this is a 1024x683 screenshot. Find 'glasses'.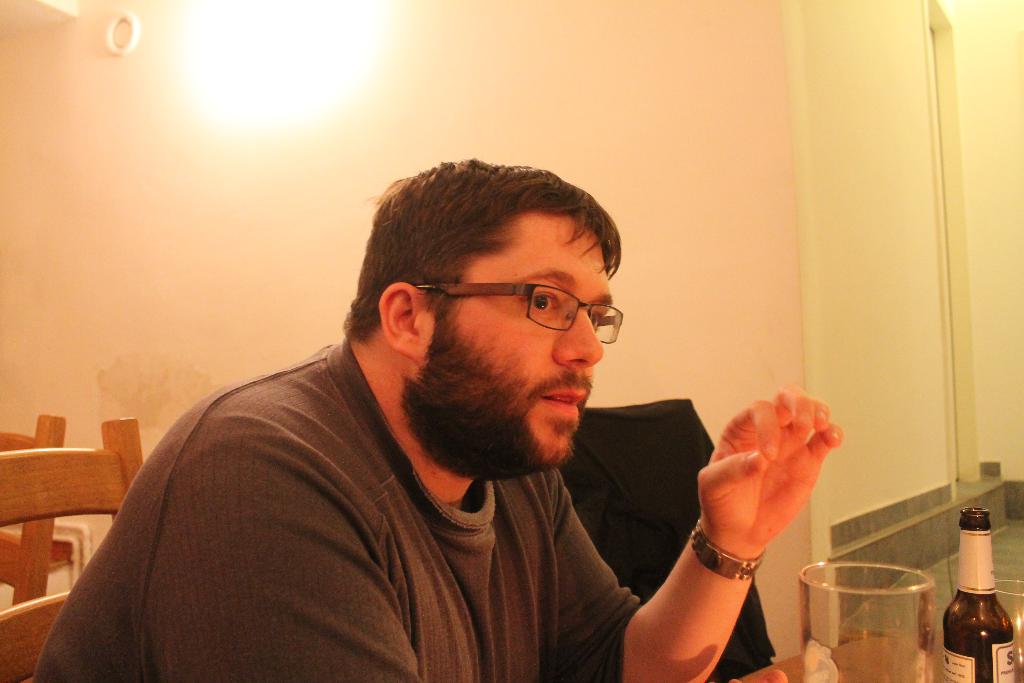
Bounding box: [x1=408, y1=272, x2=636, y2=345].
